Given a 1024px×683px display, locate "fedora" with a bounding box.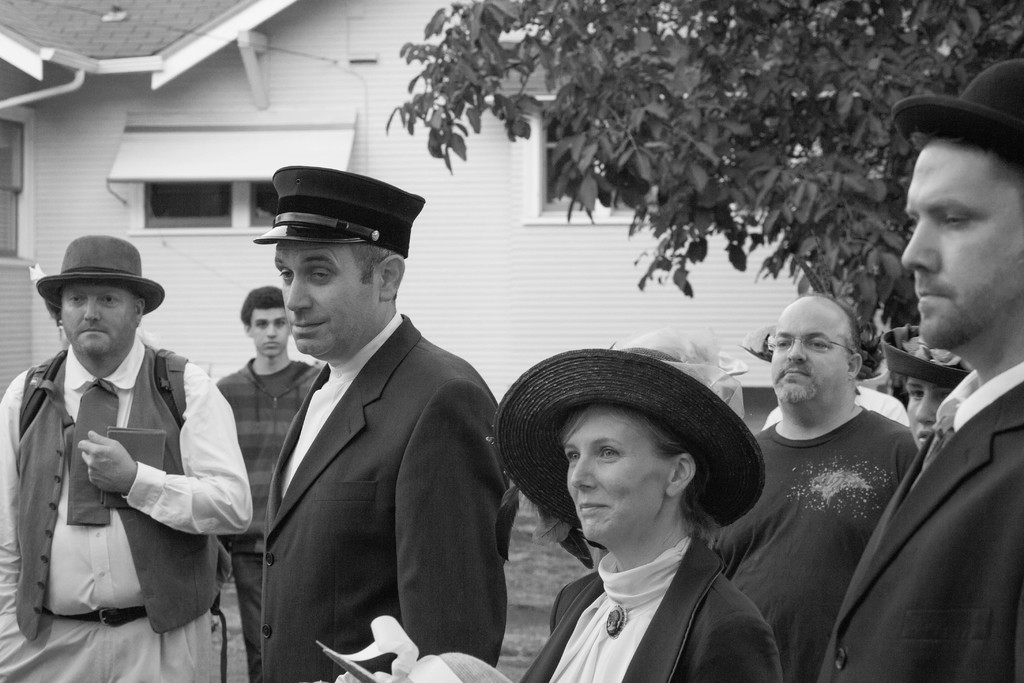
Located: (x1=890, y1=59, x2=1023, y2=160).
